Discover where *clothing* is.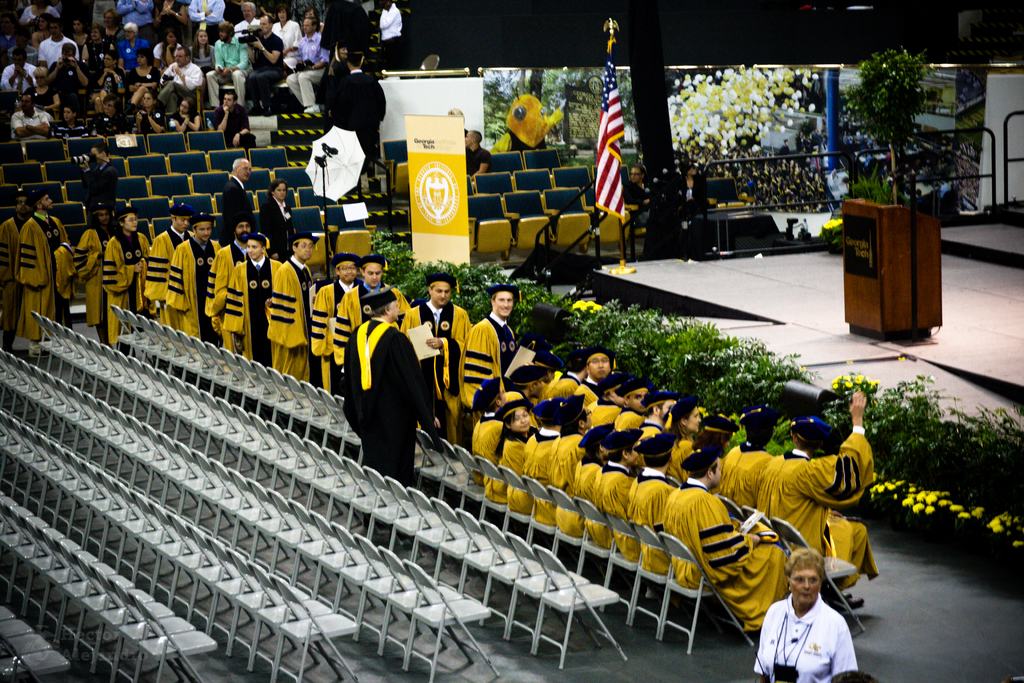
Discovered at <region>204, 40, 249, 100</region>.
